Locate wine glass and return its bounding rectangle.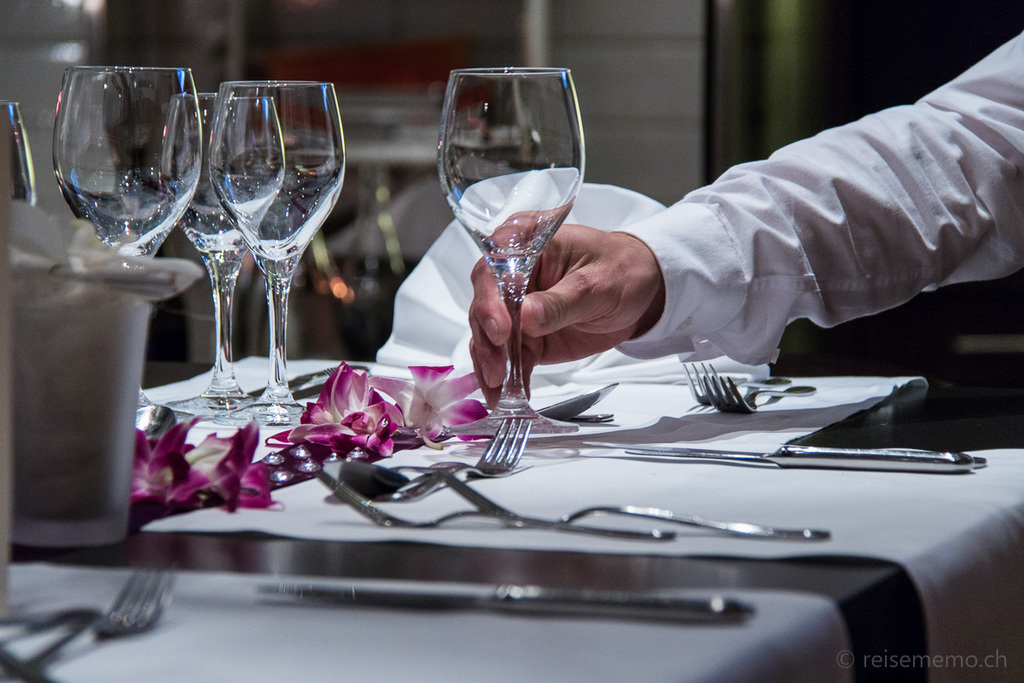
region(160, 94, 288, 426).
